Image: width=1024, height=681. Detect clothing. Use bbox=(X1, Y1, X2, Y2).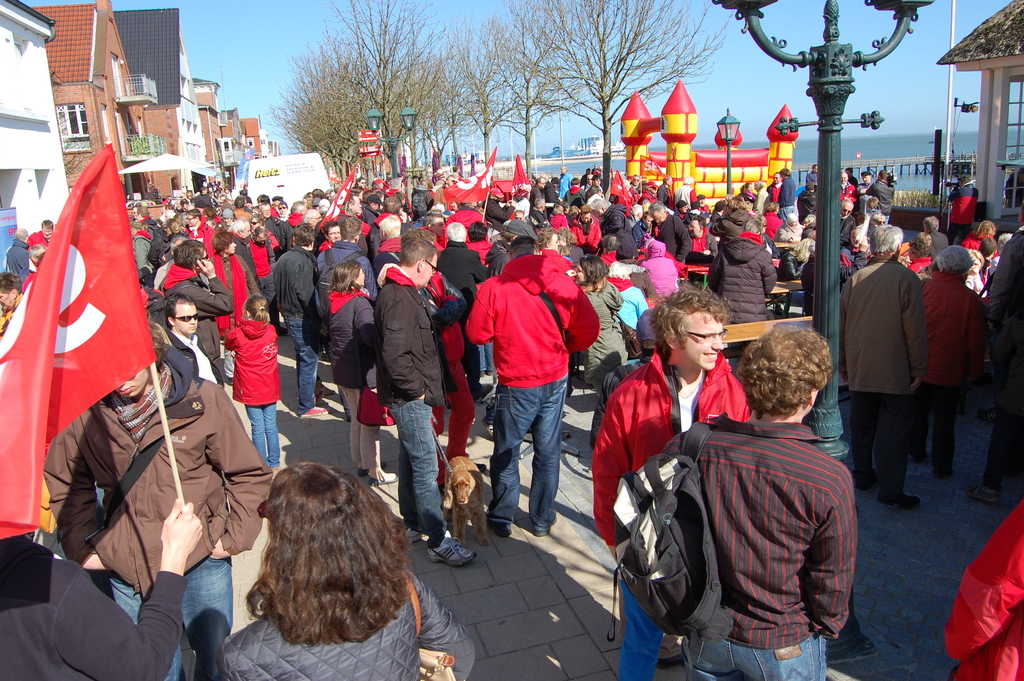
bbox=(764, 180, 777, 210).
